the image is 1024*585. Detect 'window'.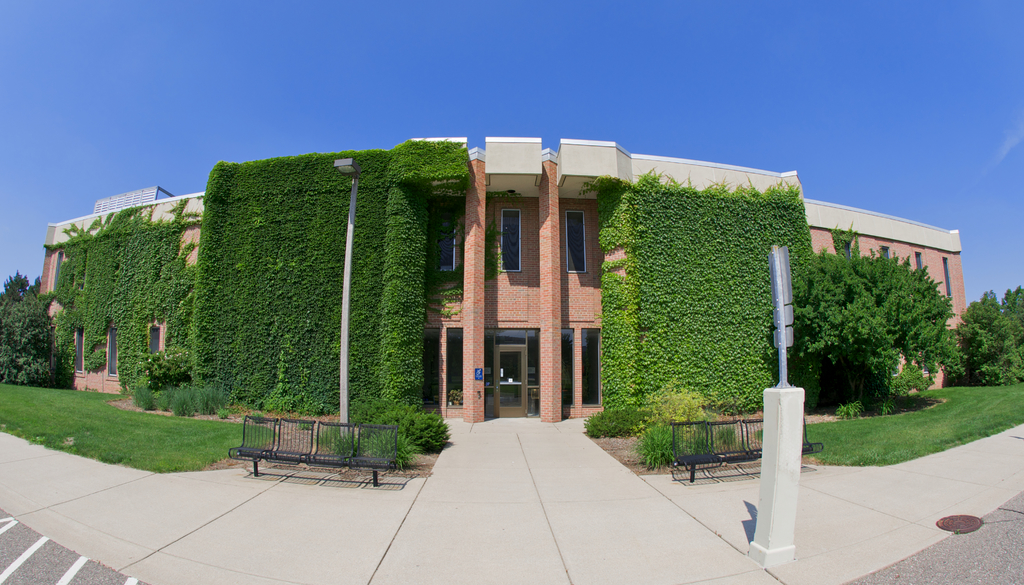
Detection: [left=499, top=211, right=519, bottom=272].
